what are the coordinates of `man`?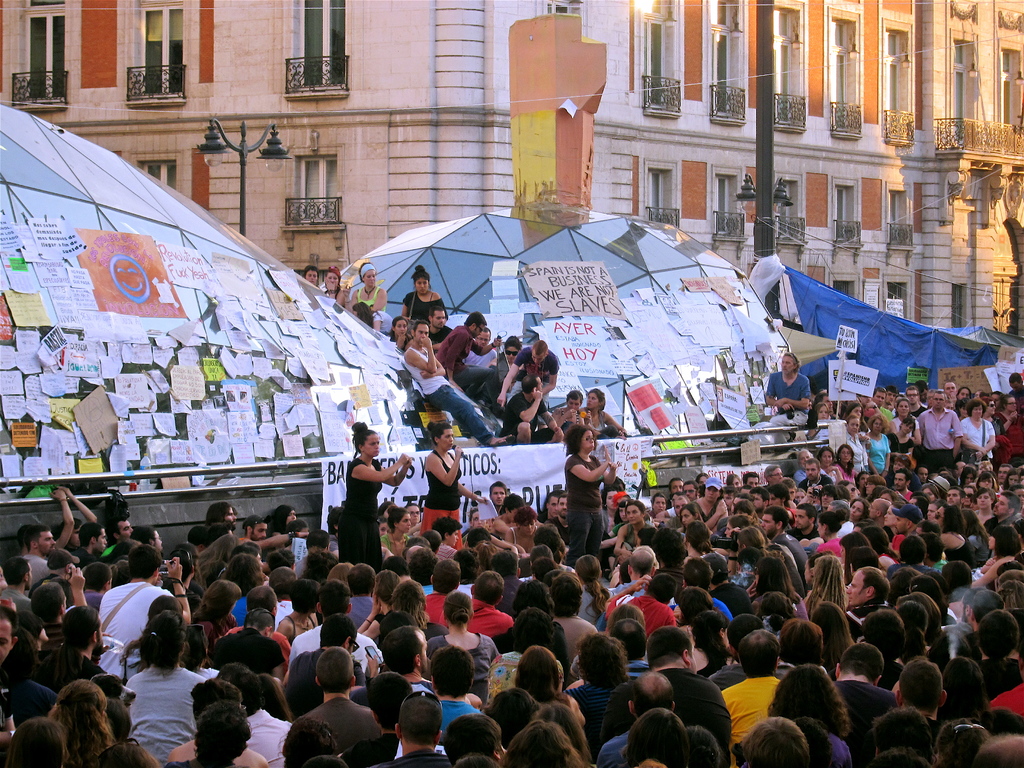
bbox=[528, 557, 561, 591].
